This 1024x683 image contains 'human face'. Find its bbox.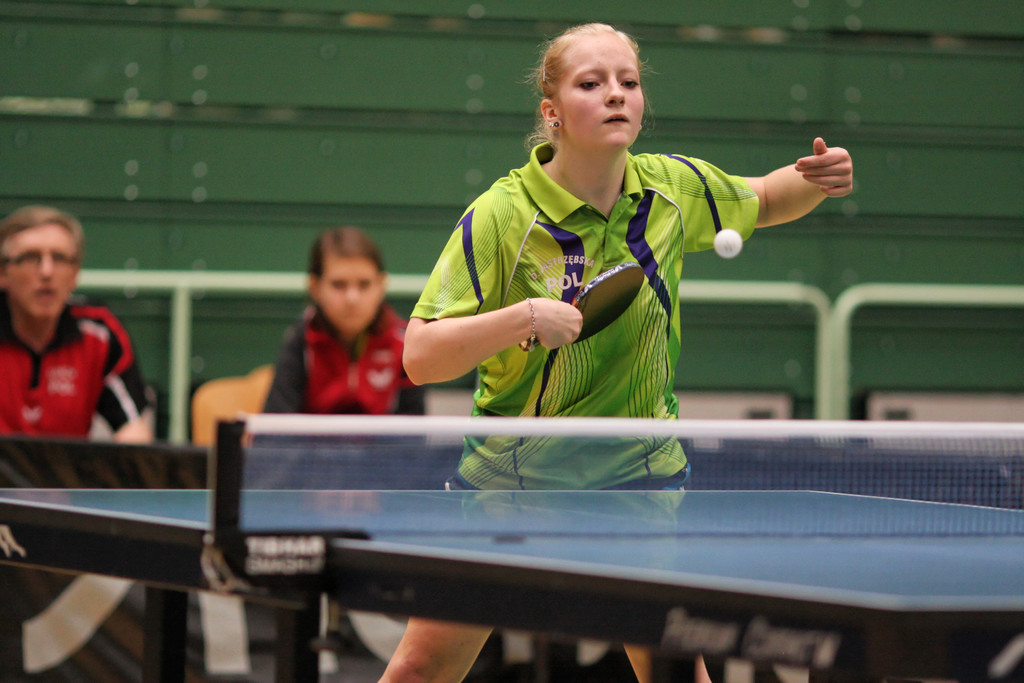
region(324, 254, 383, 329).
